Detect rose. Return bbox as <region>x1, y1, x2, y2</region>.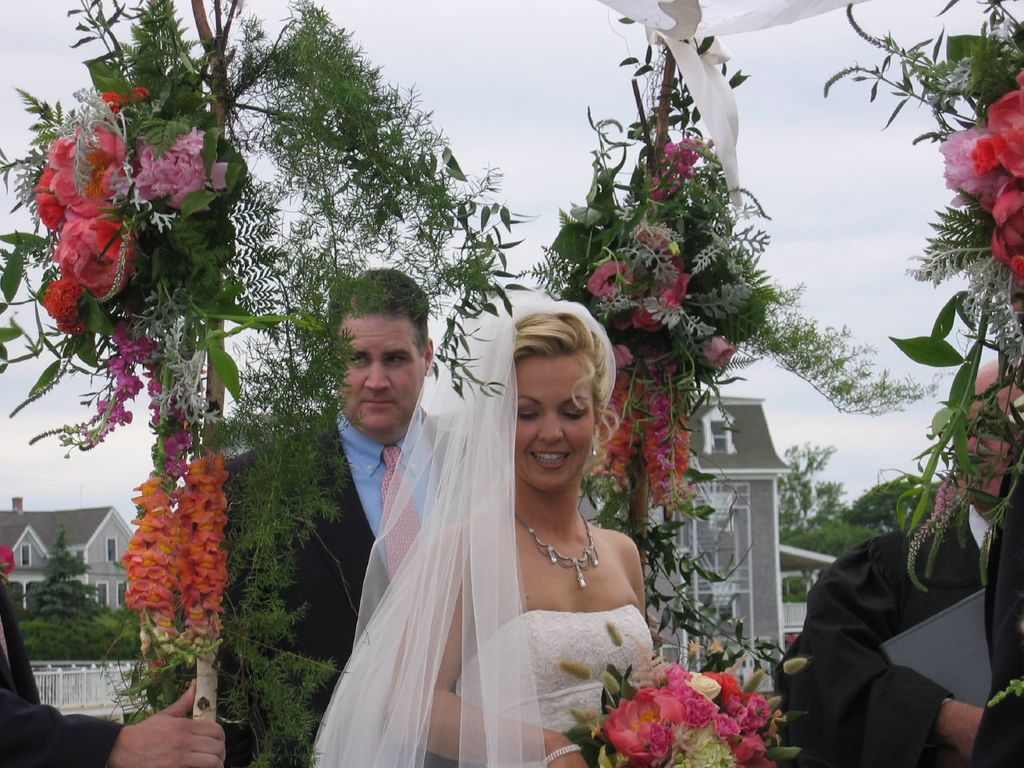
<region>116, 125, 230, 214</region>.
